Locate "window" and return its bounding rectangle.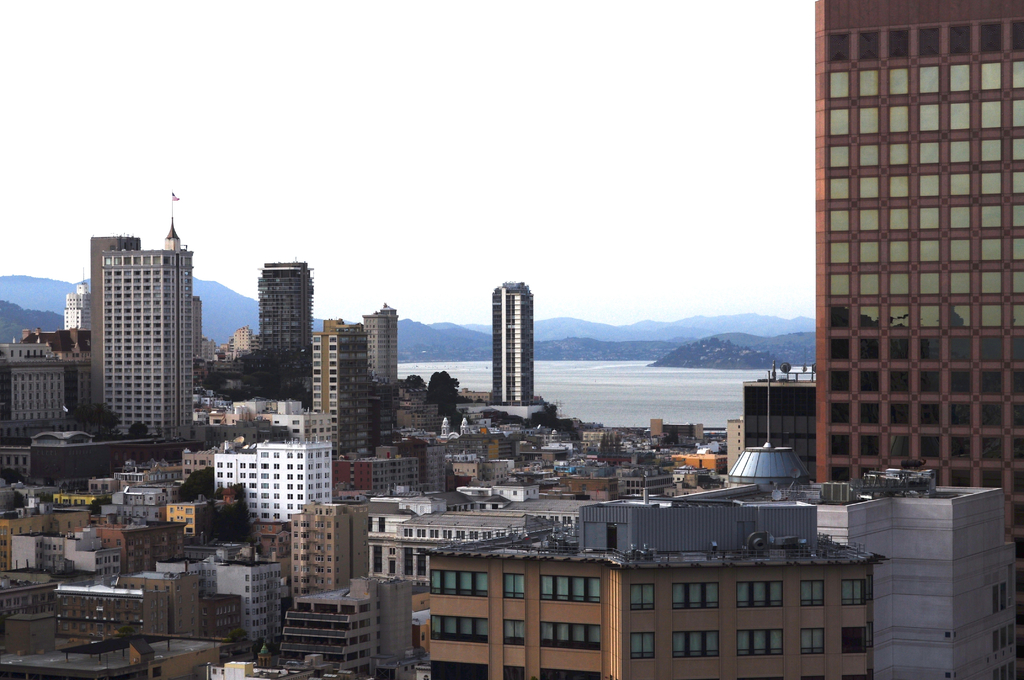
box=[797, 581, 824, 608].
